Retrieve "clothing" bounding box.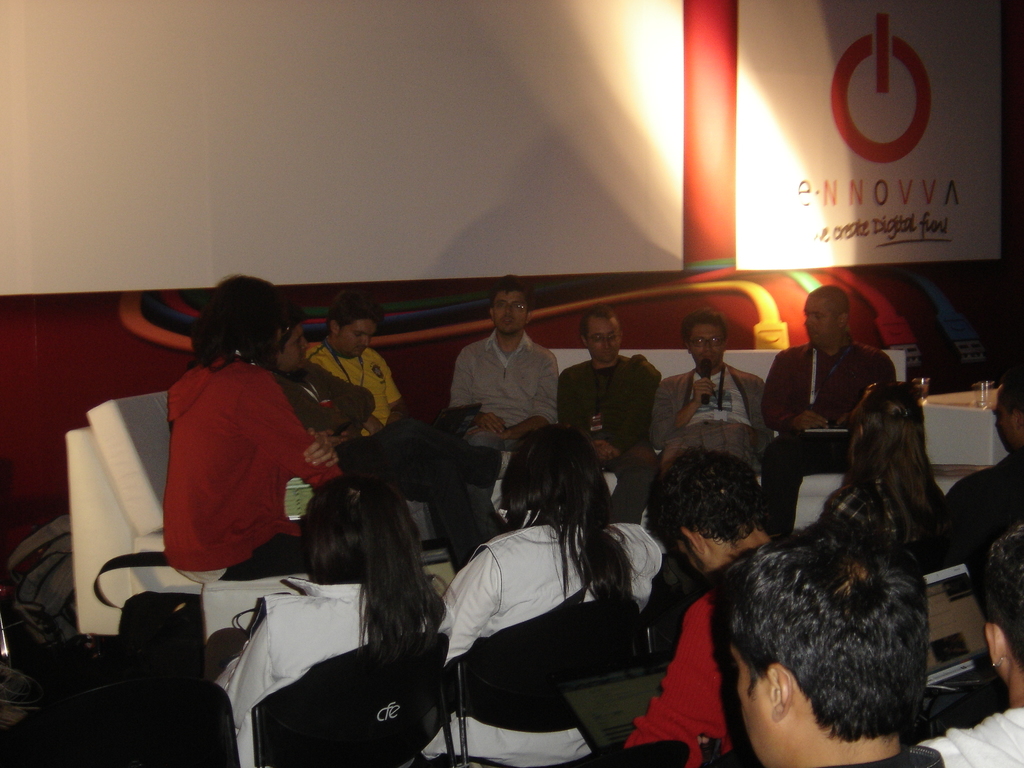
Bounding box: l=923, t=704, r=1023, b=767.
